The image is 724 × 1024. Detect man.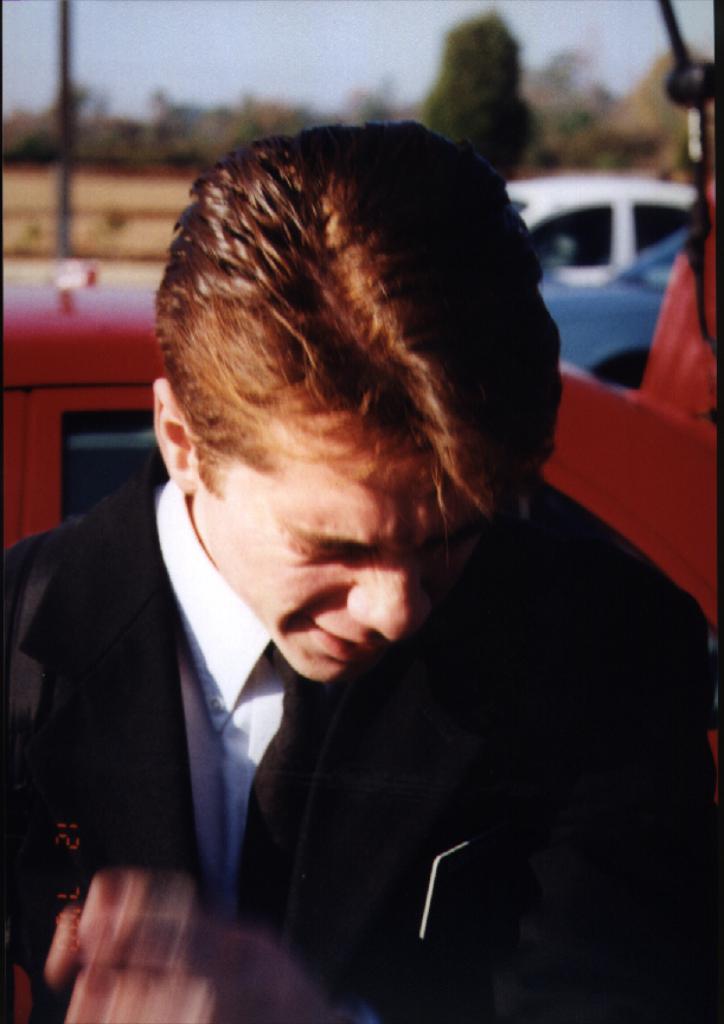
Detection: crop(7, 124, 660, 1004).
